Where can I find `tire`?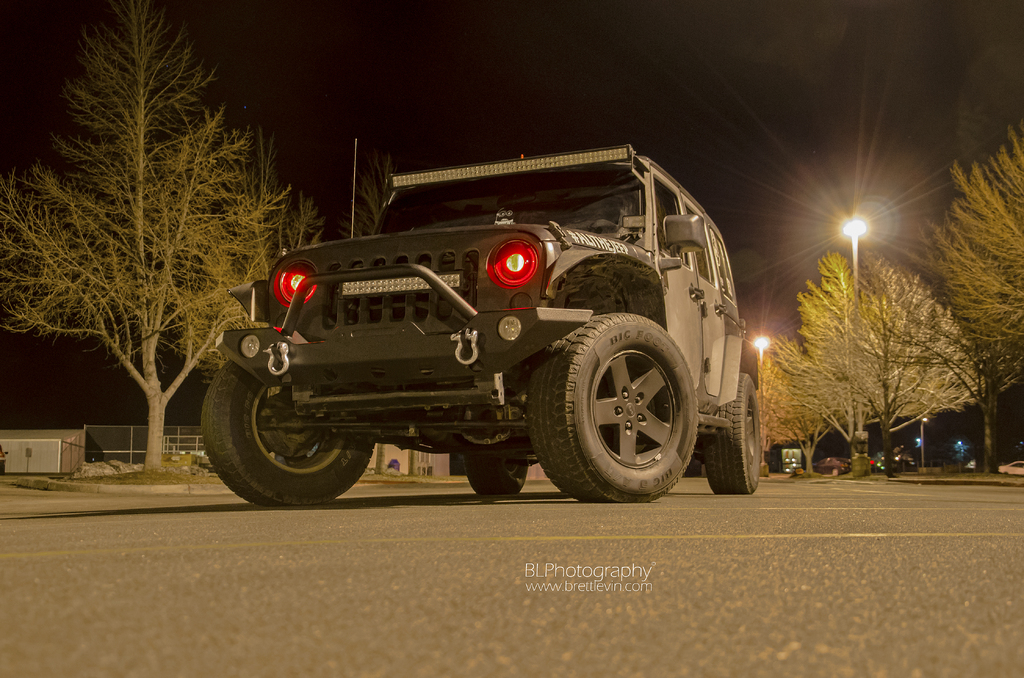
You can find it at [x1=465, y1=454, x2=527, y2=494].
